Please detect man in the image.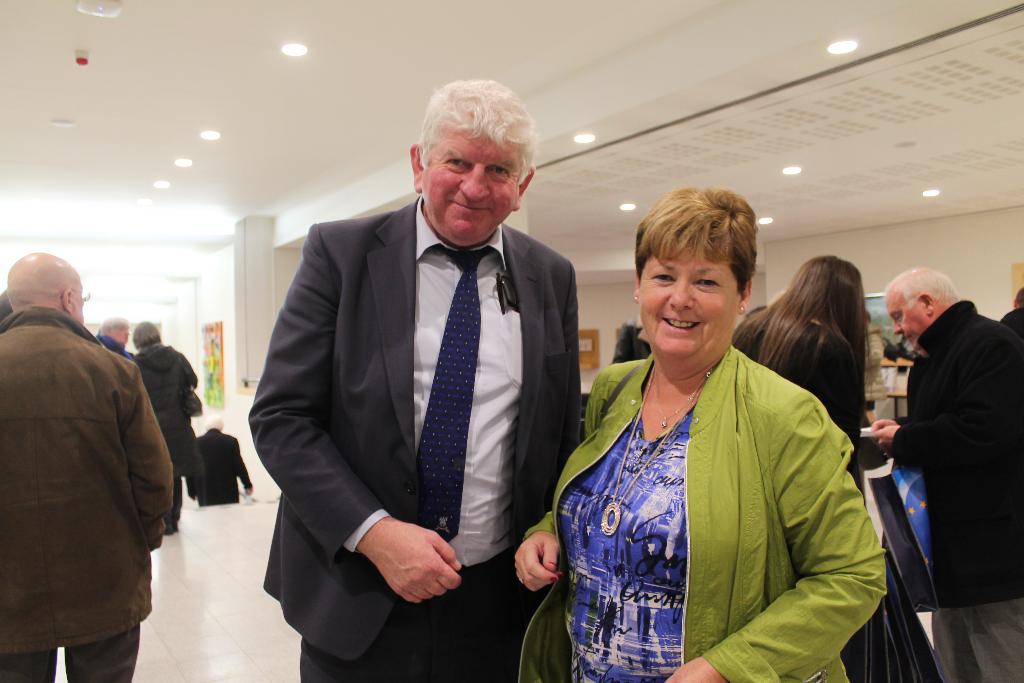
x1=96, y1=315, x2=133, y2=361.
